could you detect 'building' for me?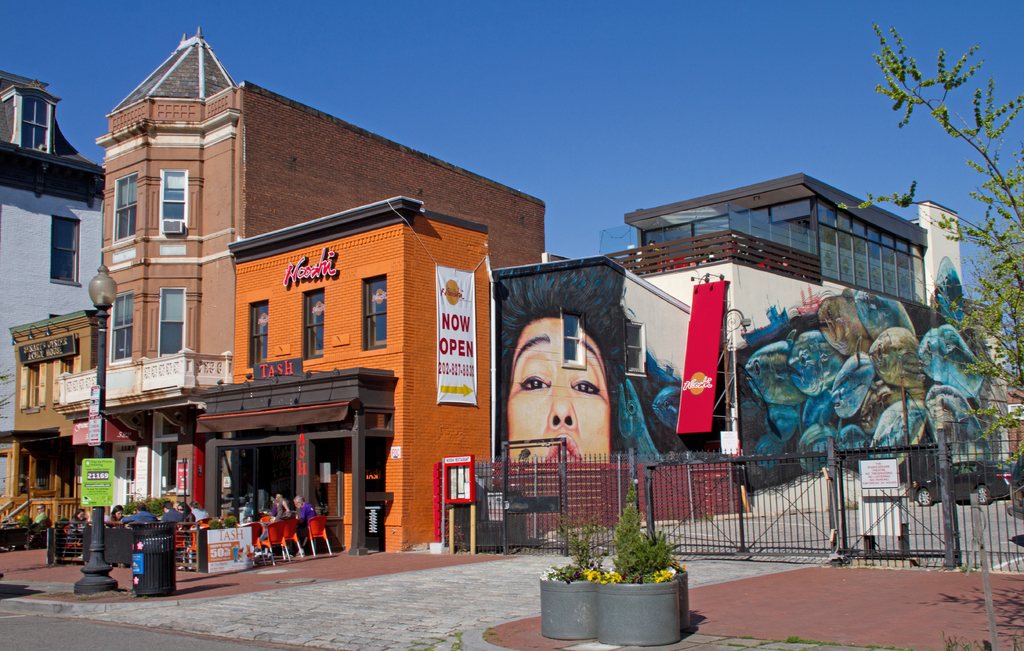
Detection result: detection(0, 71, 109, 501).
